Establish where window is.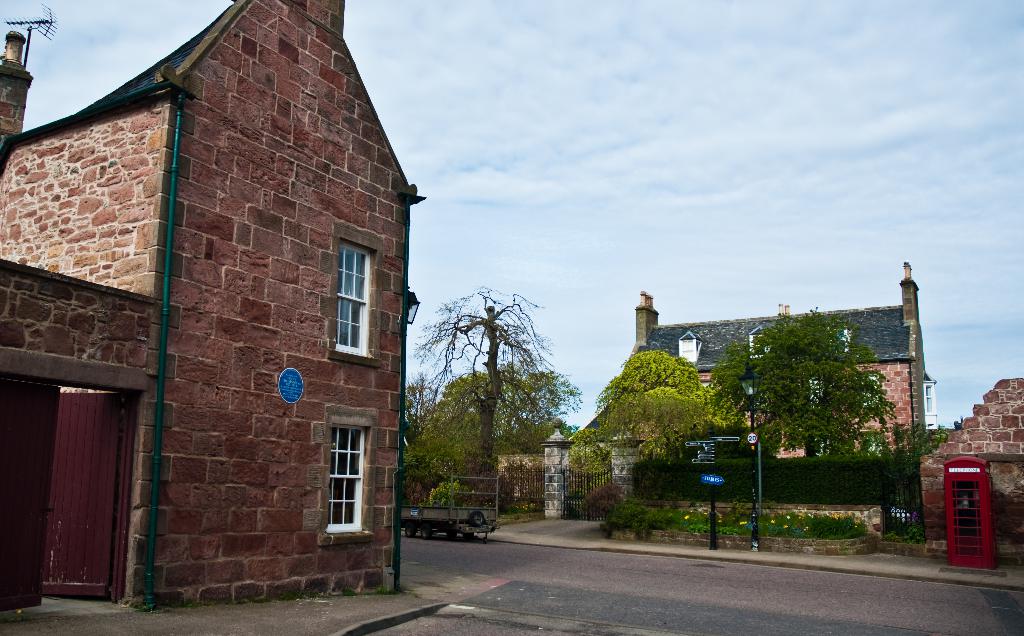
Established at 328 223 384 361.
